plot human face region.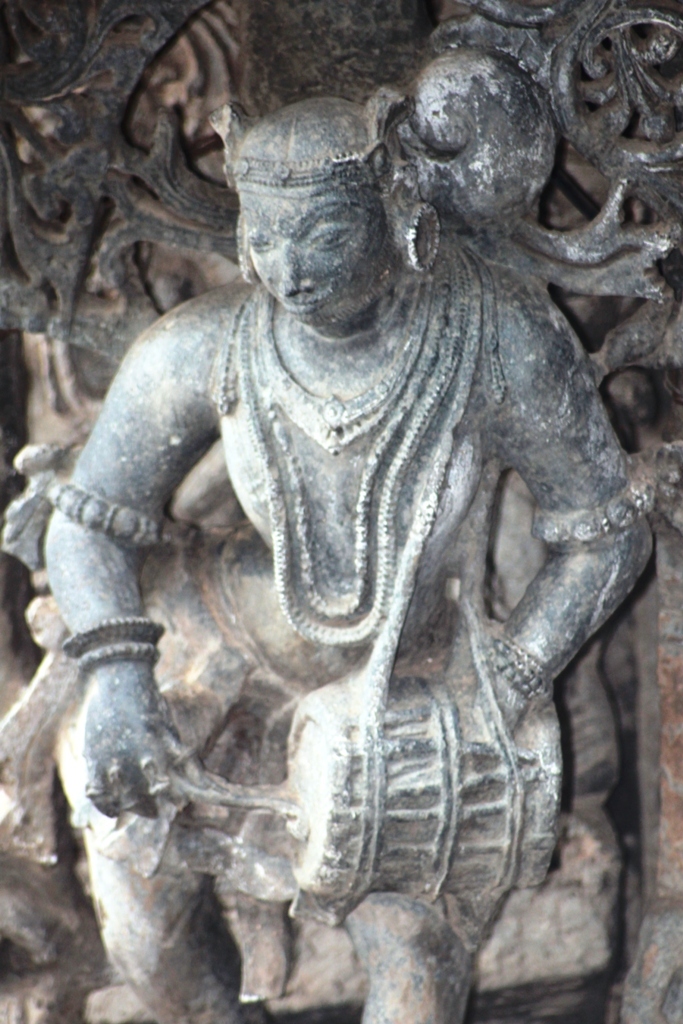
Plotted at 231:182:385:312.
